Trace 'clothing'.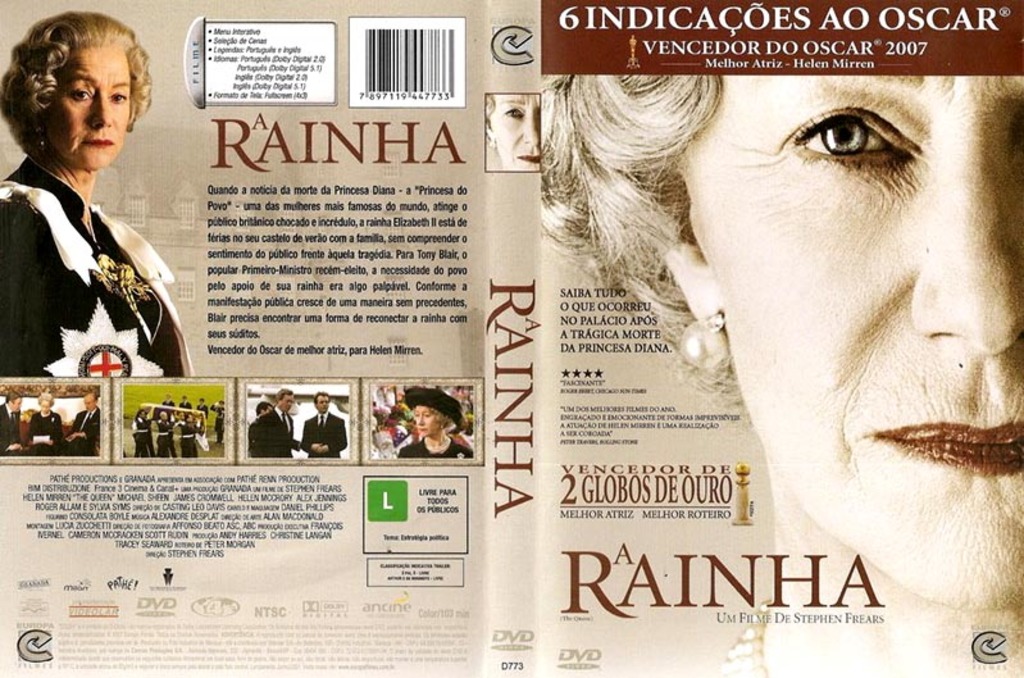
Traced to box(247, 414, 258, 454).
